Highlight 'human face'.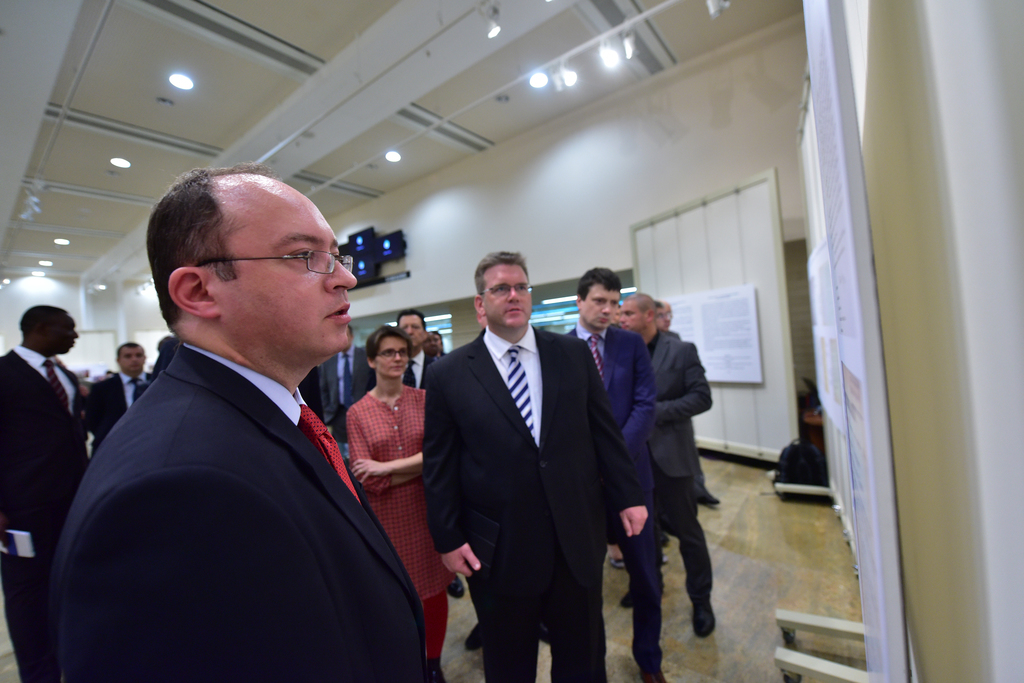
Highlighted region: [204, 177, 354, 354].
